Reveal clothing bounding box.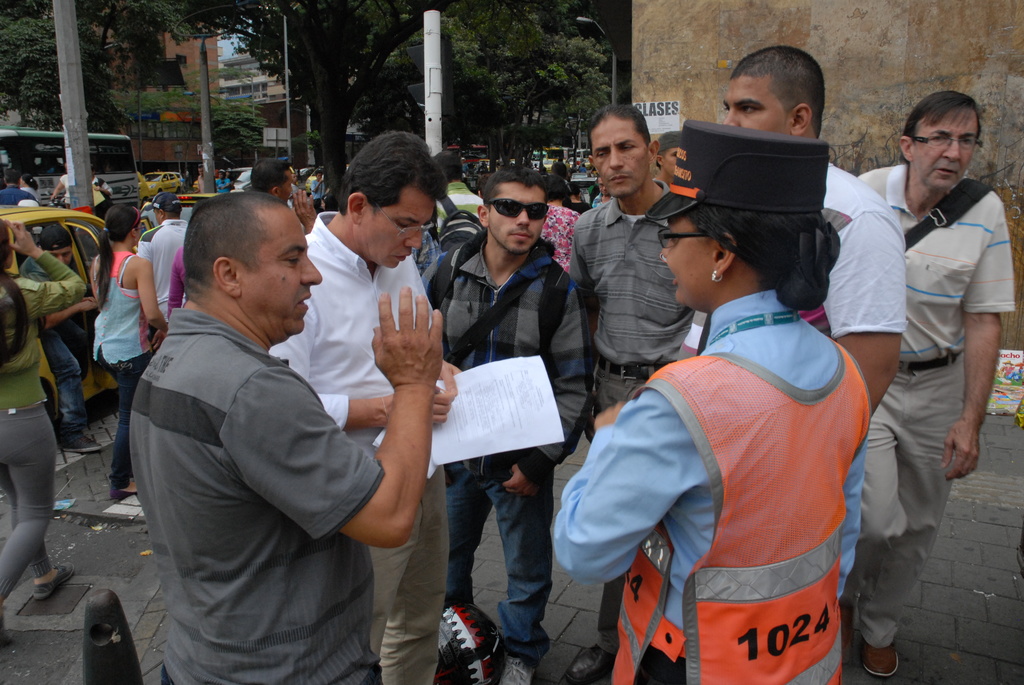
Revealed: detection(856, 164, 1020, 646).
